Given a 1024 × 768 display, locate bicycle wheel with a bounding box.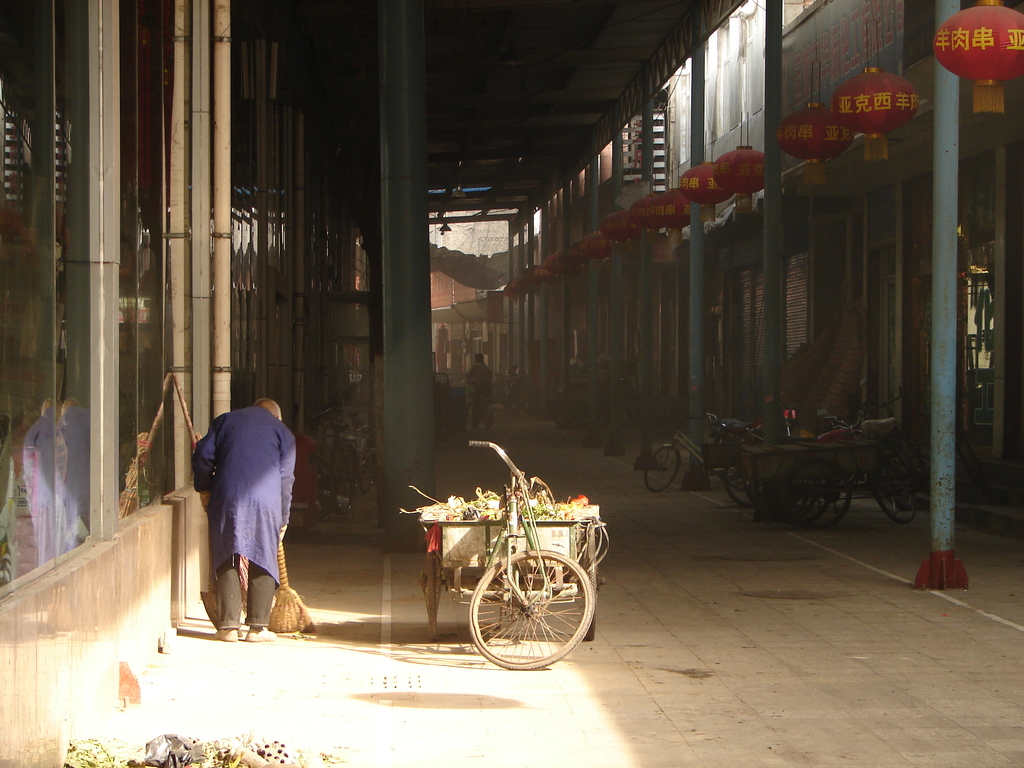
Located: <region>315, 446, 336, 521</region>.
